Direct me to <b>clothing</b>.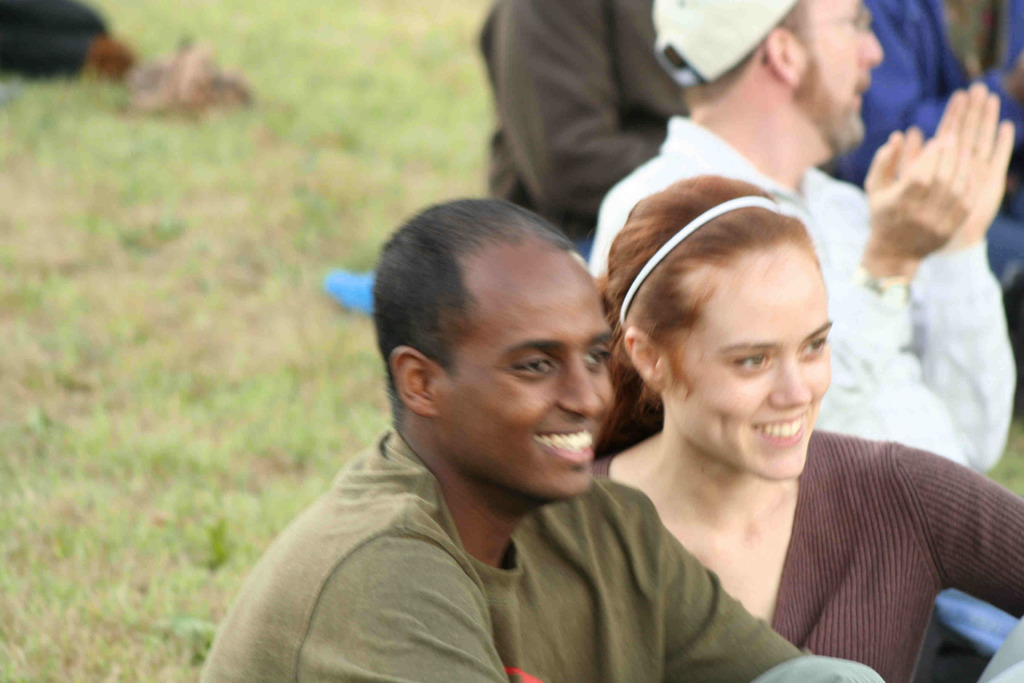
Direction: Rect(827, 0, 1023, 352).
